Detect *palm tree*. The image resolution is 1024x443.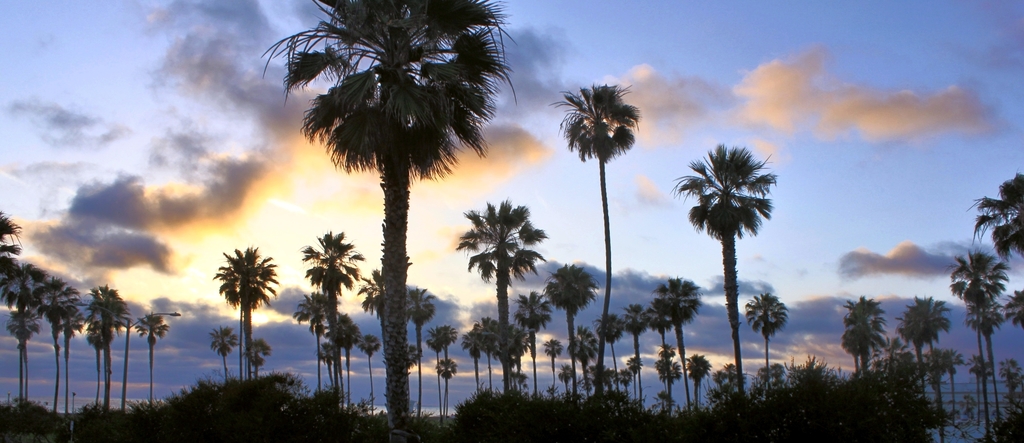
652/274/698/397.
